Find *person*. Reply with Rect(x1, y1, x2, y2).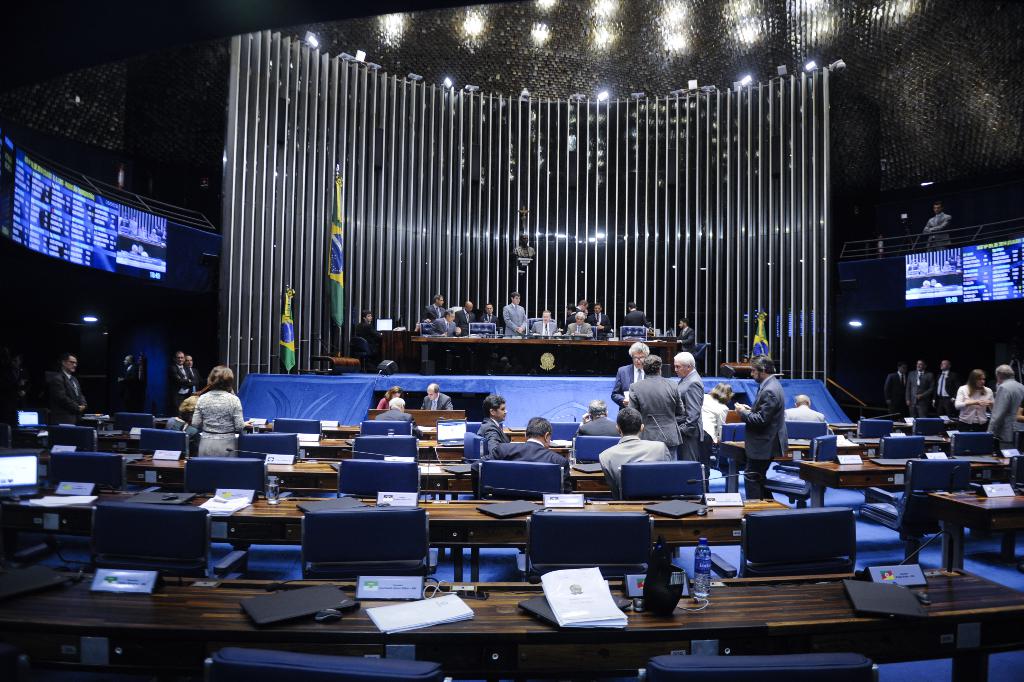
Rect(503, 293, 524, 338).
